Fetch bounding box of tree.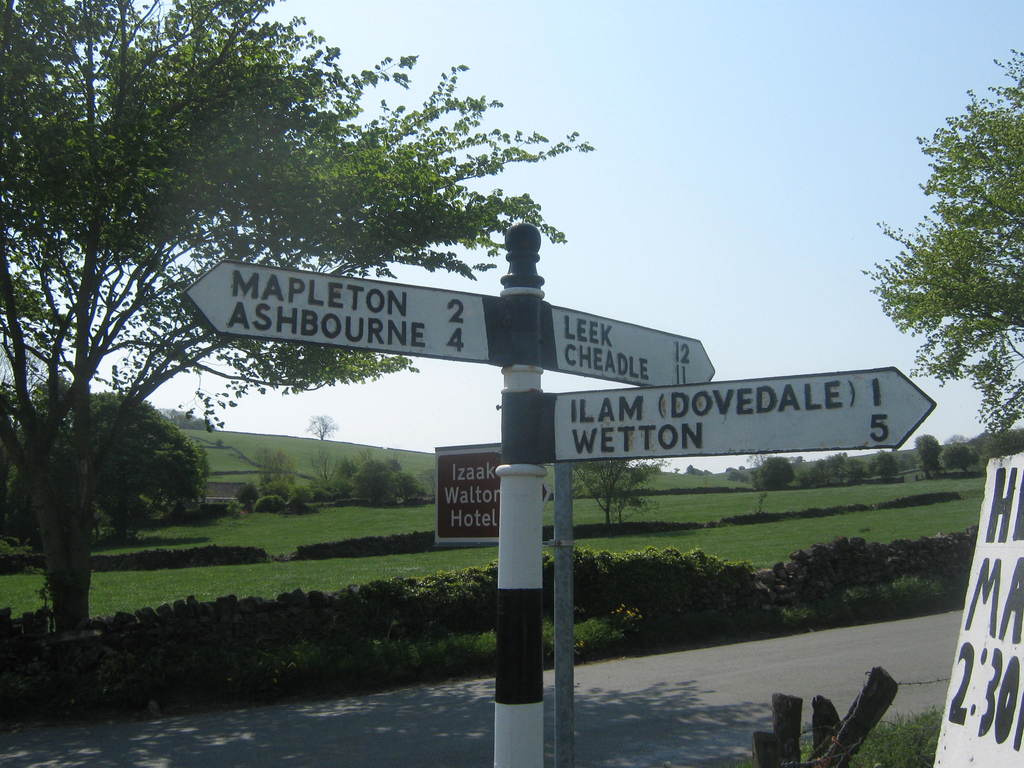
Bbox: x1=911 y1=431 x2=941 y2=476.
